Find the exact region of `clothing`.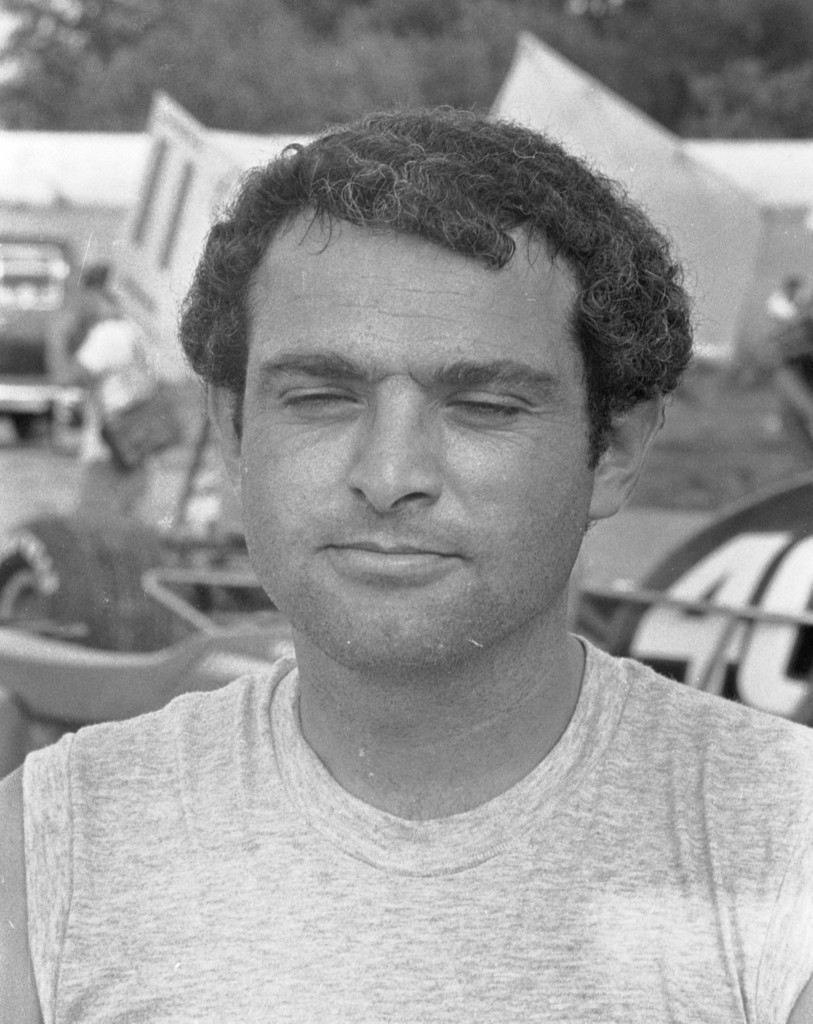
Exact region: (x1=0, y1=623, x2=812, y2=1004).
